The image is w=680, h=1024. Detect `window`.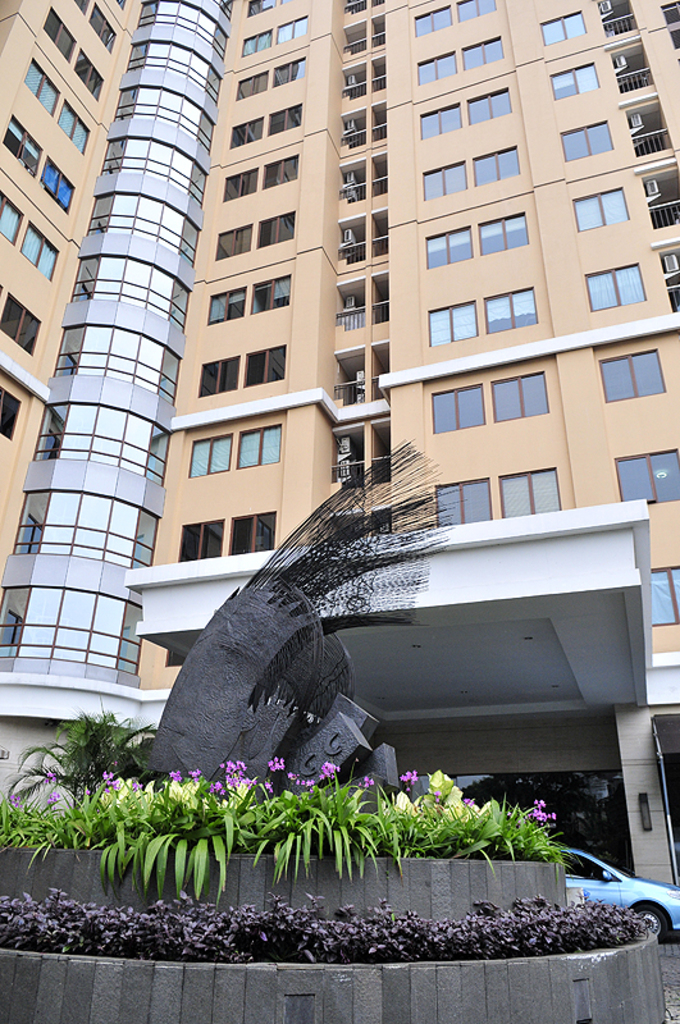
Detection: bbox=[466, 79, 511, 120].
